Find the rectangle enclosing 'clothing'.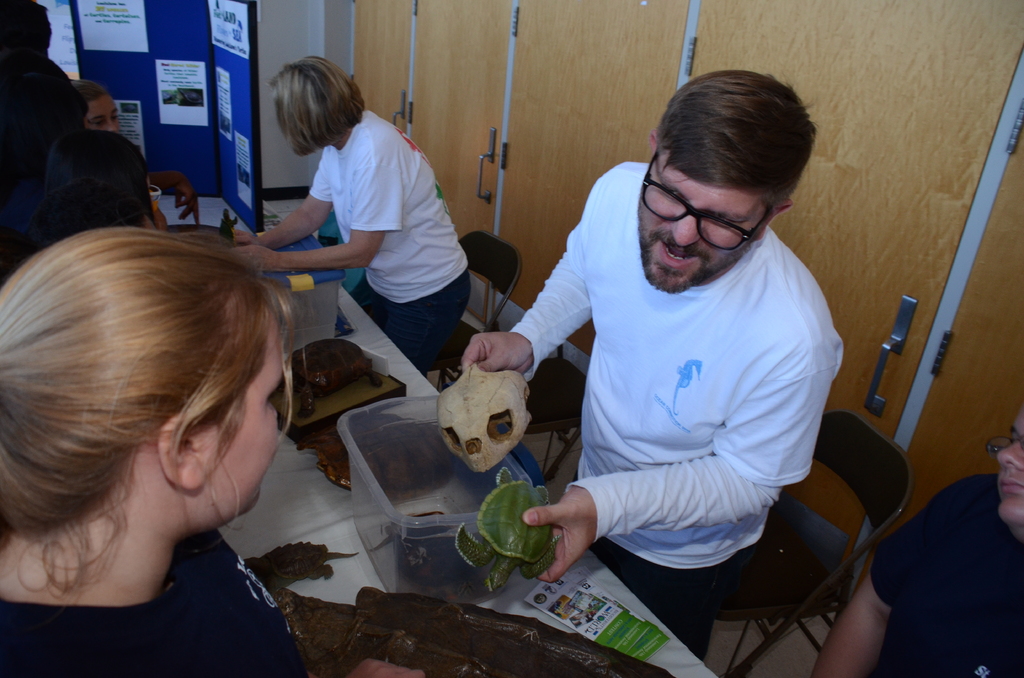
locate(874, 472, 1023, 677).
